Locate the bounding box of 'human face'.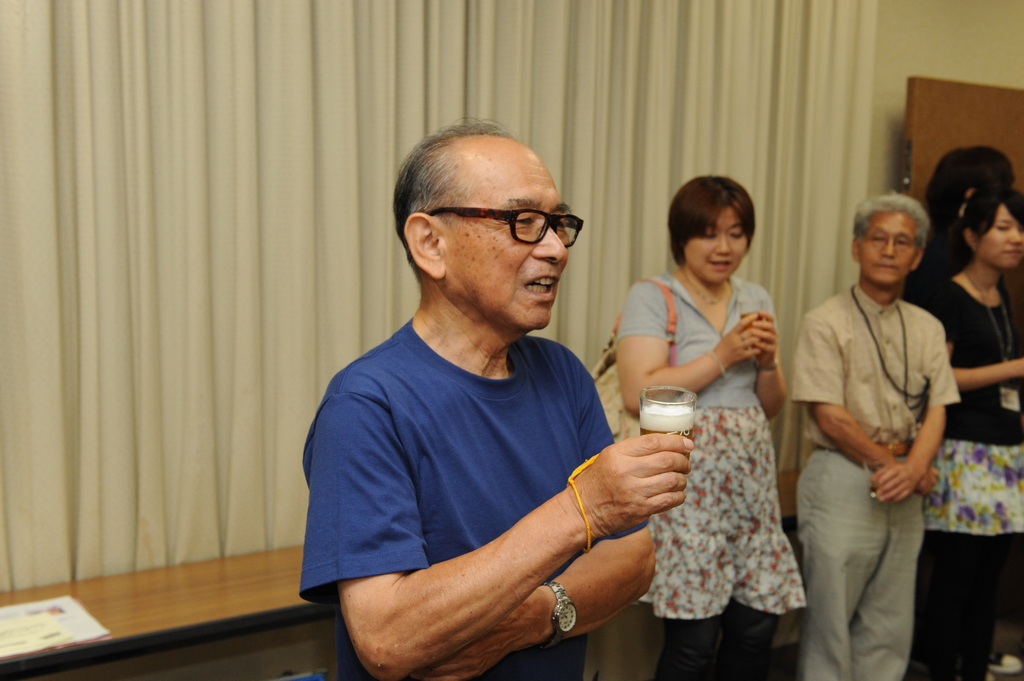
Bounding box: box(982, 207, 1023, 267).
